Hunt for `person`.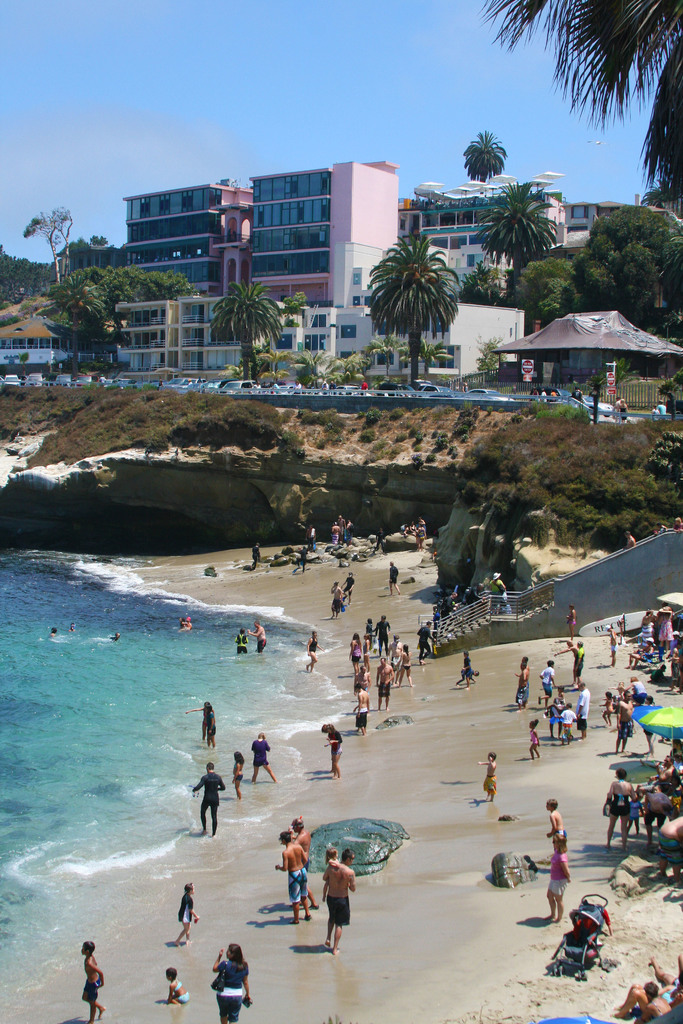
Hunted down at (98, 375, 107, 385).
